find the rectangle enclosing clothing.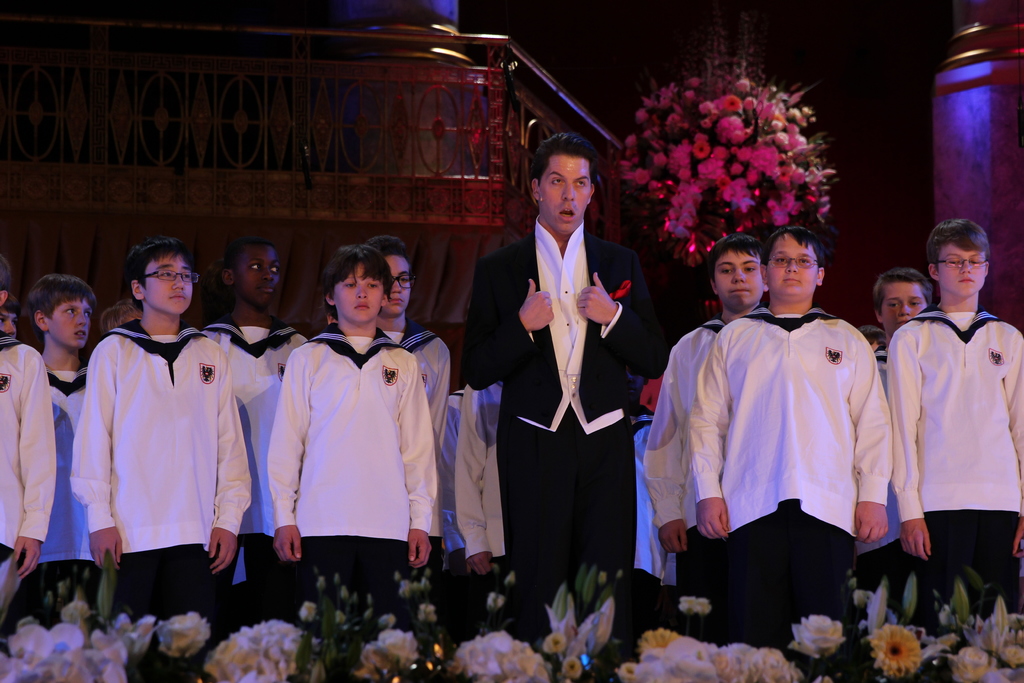
locate(461, 211, 675, 647).
